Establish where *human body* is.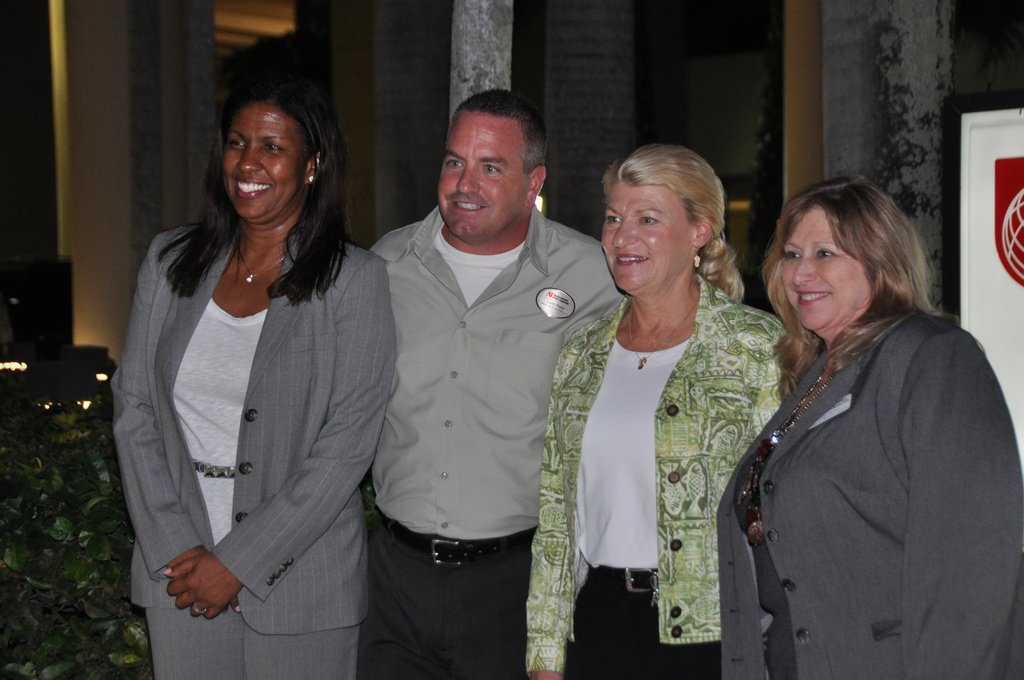
Established at detection(104, 70, 404, 679).
